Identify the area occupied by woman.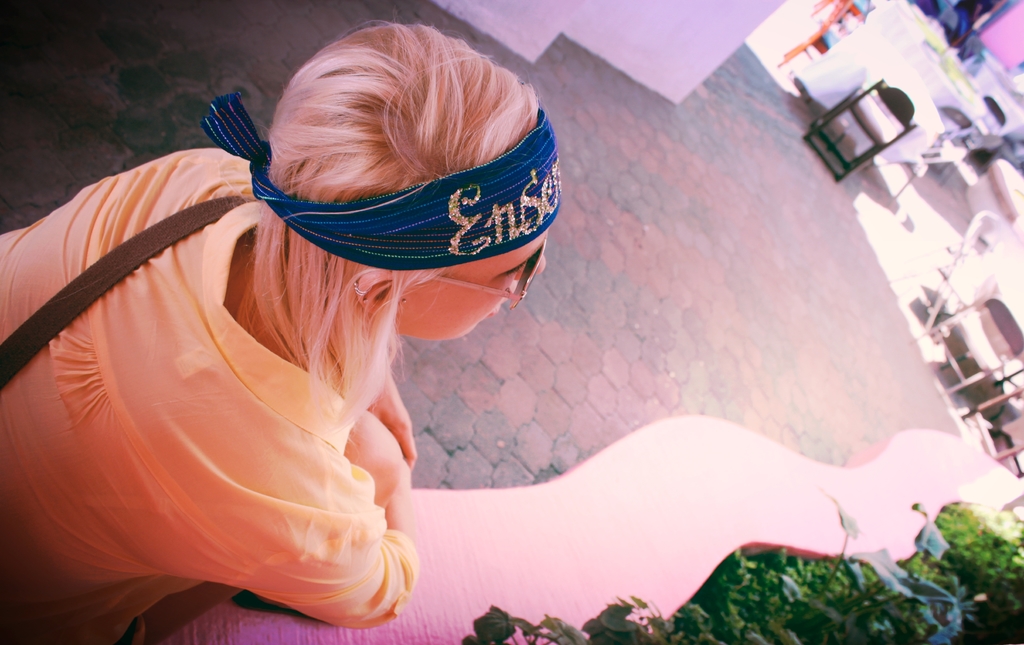
Area: bbox(6, 12, 623, 640).
